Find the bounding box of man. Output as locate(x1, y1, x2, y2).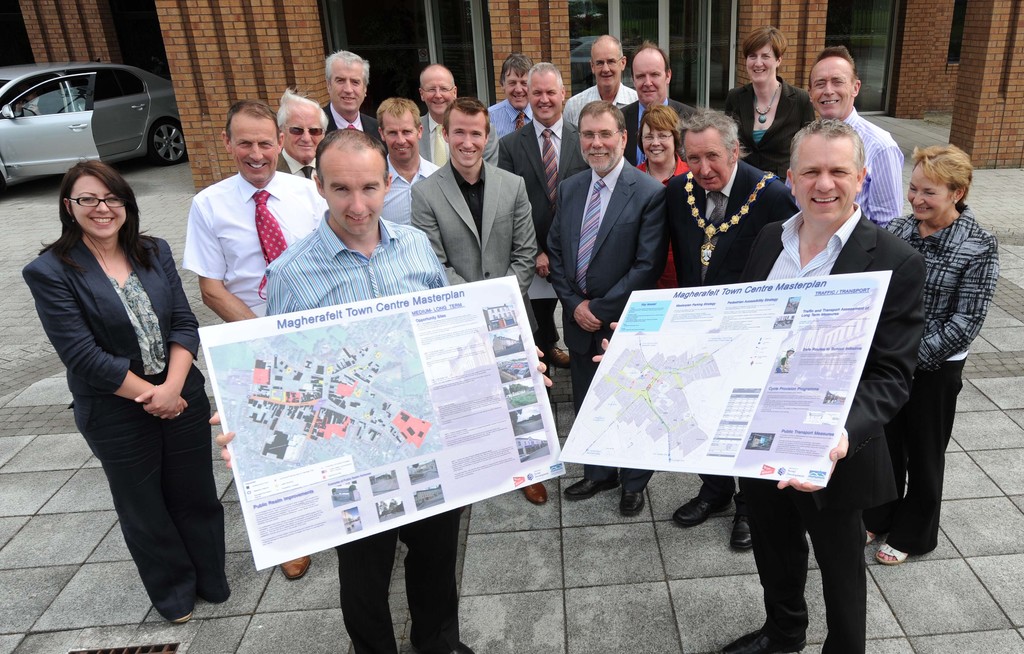
locate(620, 42, 700, 166).
